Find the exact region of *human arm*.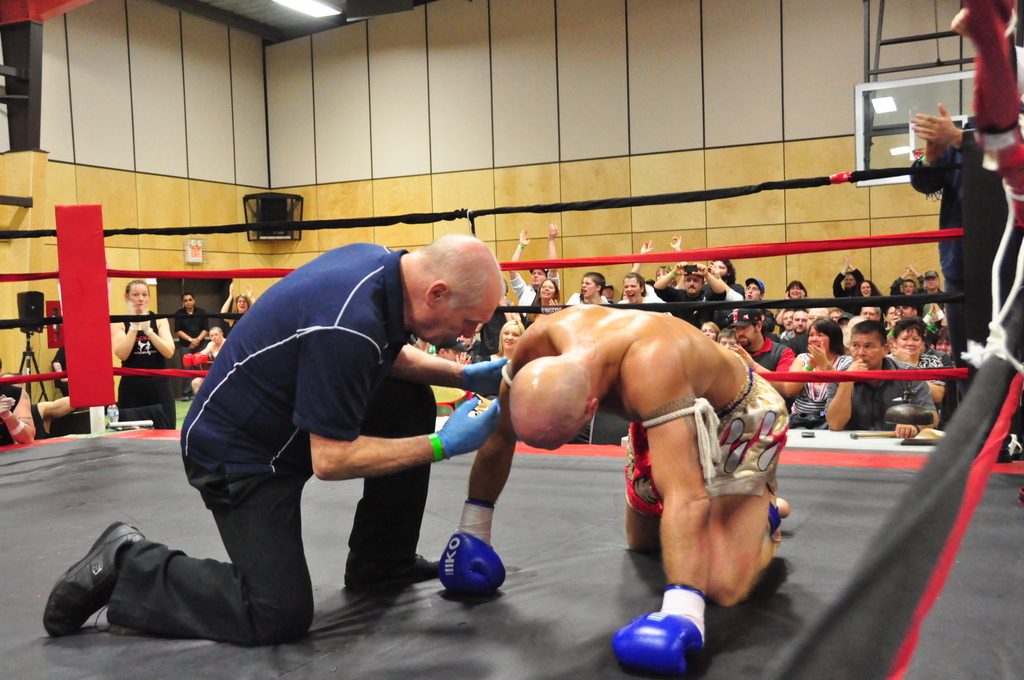
Exact region: {"left": 911, "top": 114, "right": 1006, "bottom": 165}.
